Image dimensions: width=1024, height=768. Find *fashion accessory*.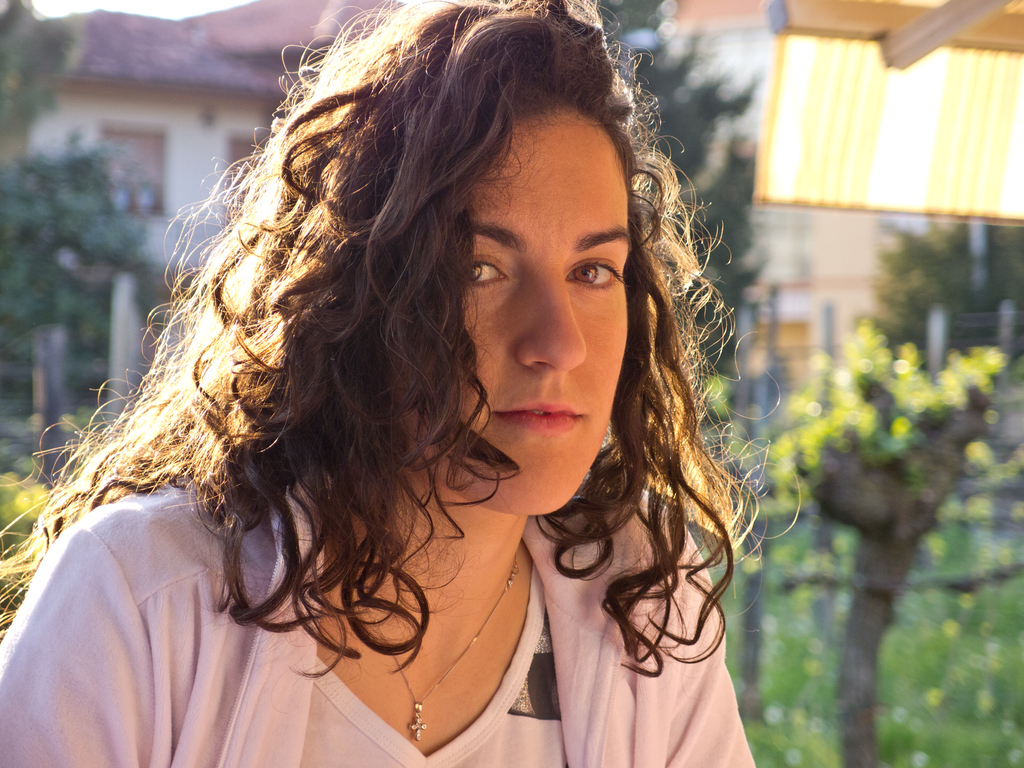
bbox(355, 548, 523, 740).
